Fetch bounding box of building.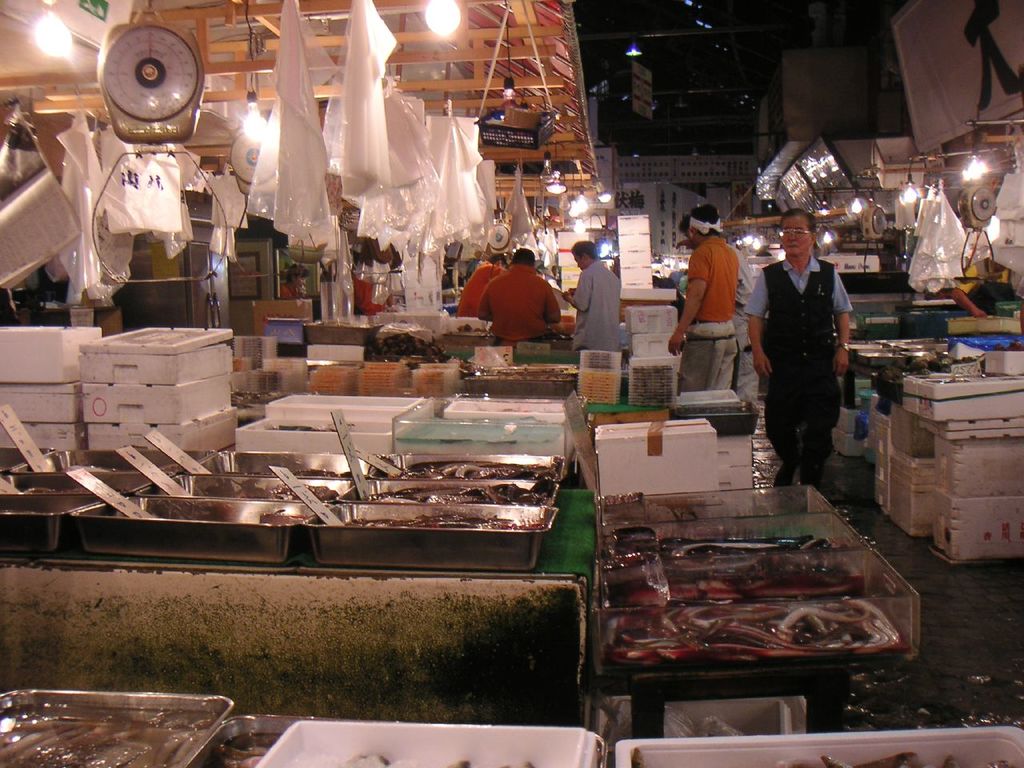
Bbox: x1=620 y1=148 x2=758 y2=180.
